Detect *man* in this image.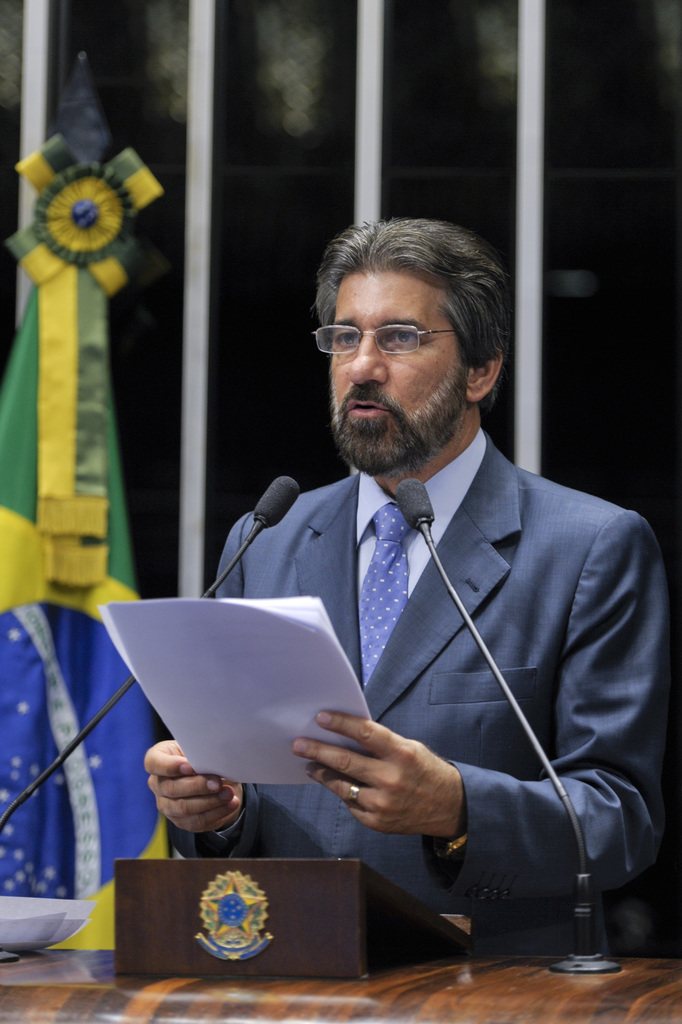
Detection: (143, 213, 669, 959).
